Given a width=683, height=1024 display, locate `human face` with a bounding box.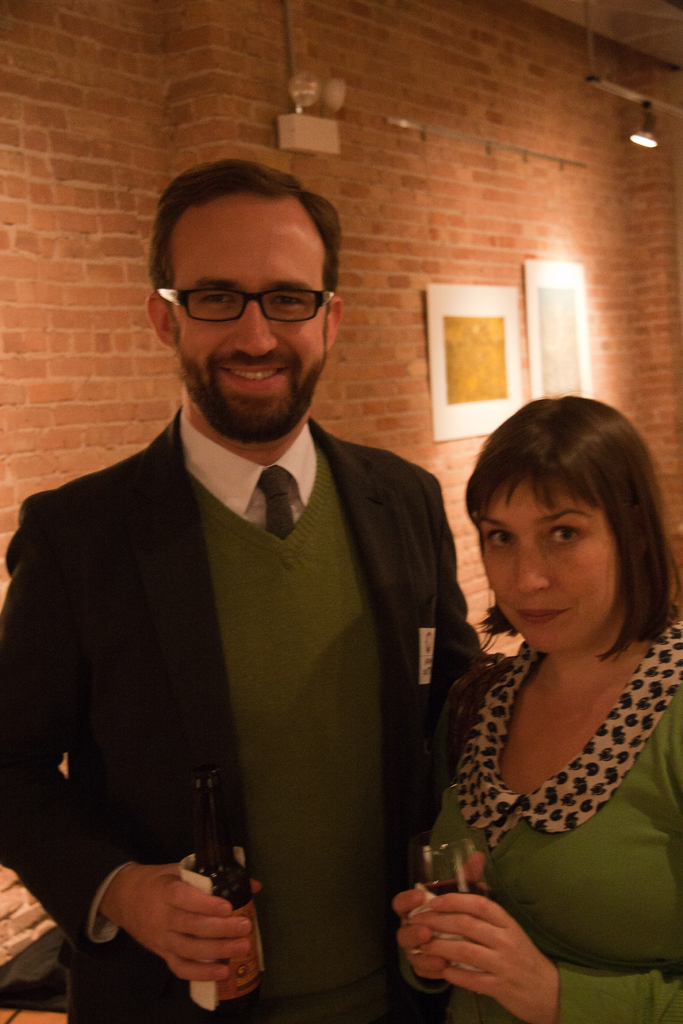
Located: rect(481, 471, 618, 655).
